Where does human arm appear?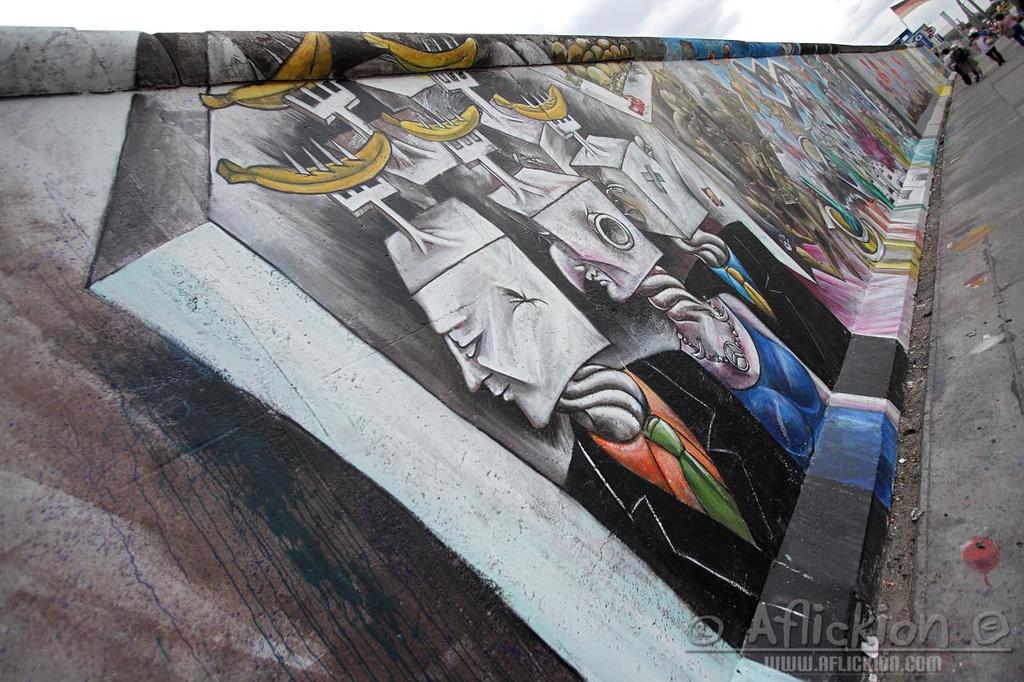
Appears at 998,21,1001,34.
